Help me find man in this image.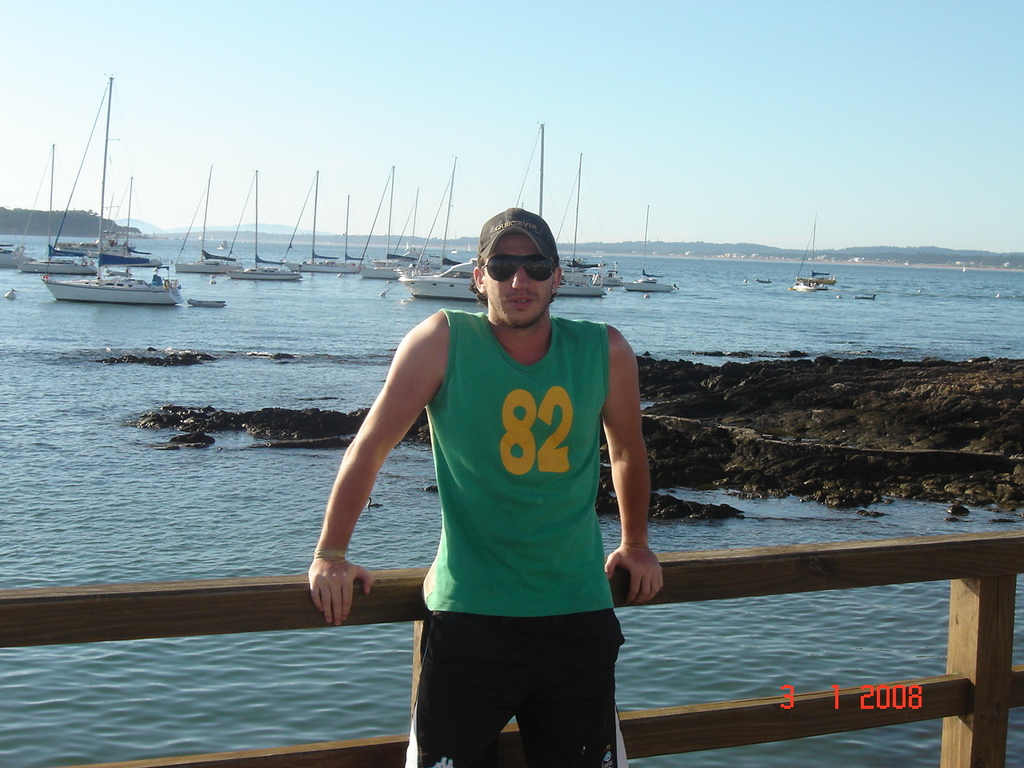
Found it: {"left": 358, "top": 179, "right": 652, "bottom": 767}.
